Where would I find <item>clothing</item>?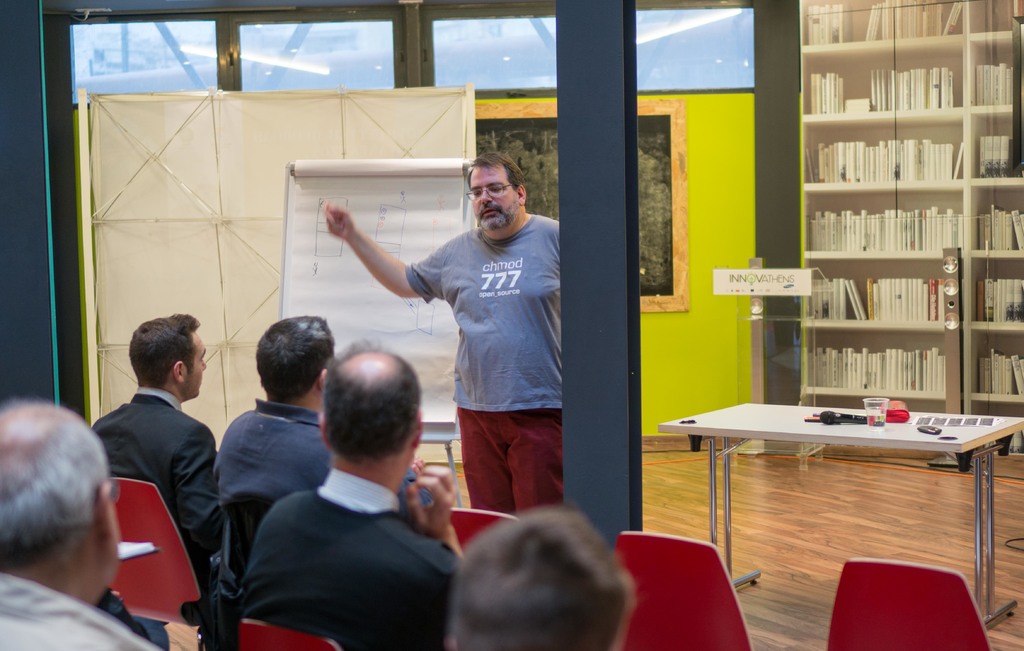
At [90, 386, 219, 623].
